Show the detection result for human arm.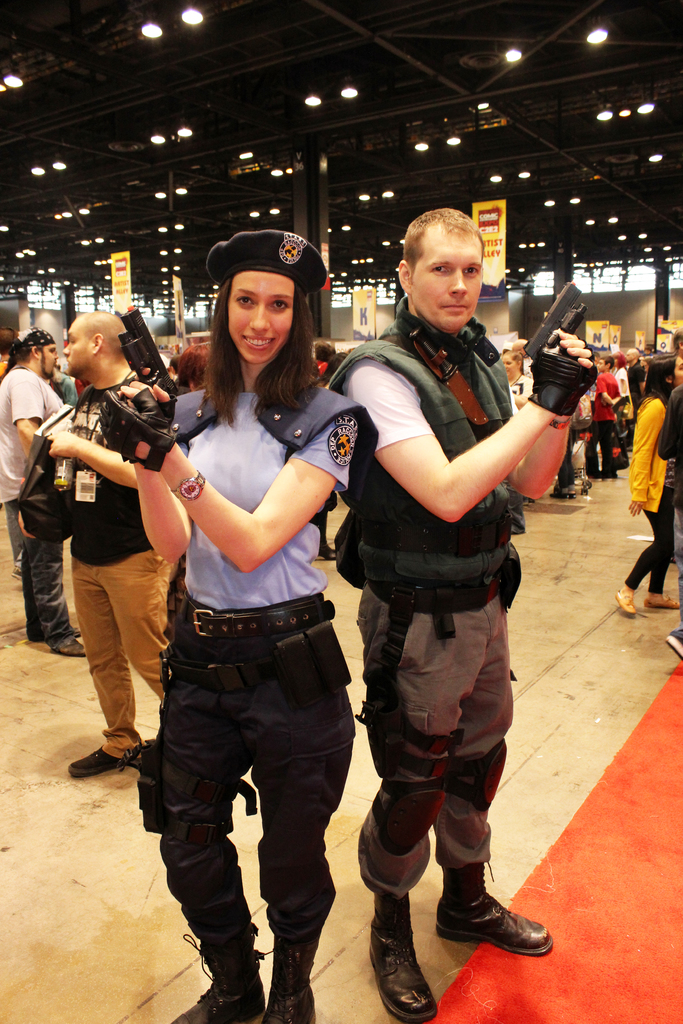
[left=593, top=371, right=618, bottom=406].
